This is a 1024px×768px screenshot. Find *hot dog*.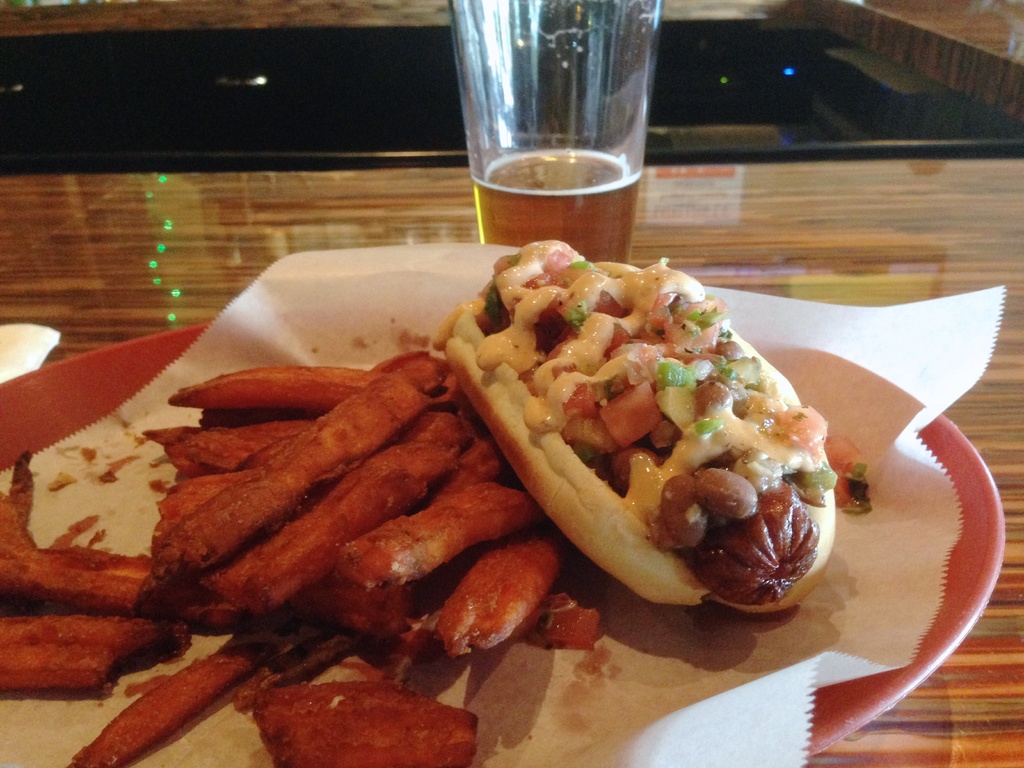
Bounding box: <region>428, 243, 895, 656</region>.
